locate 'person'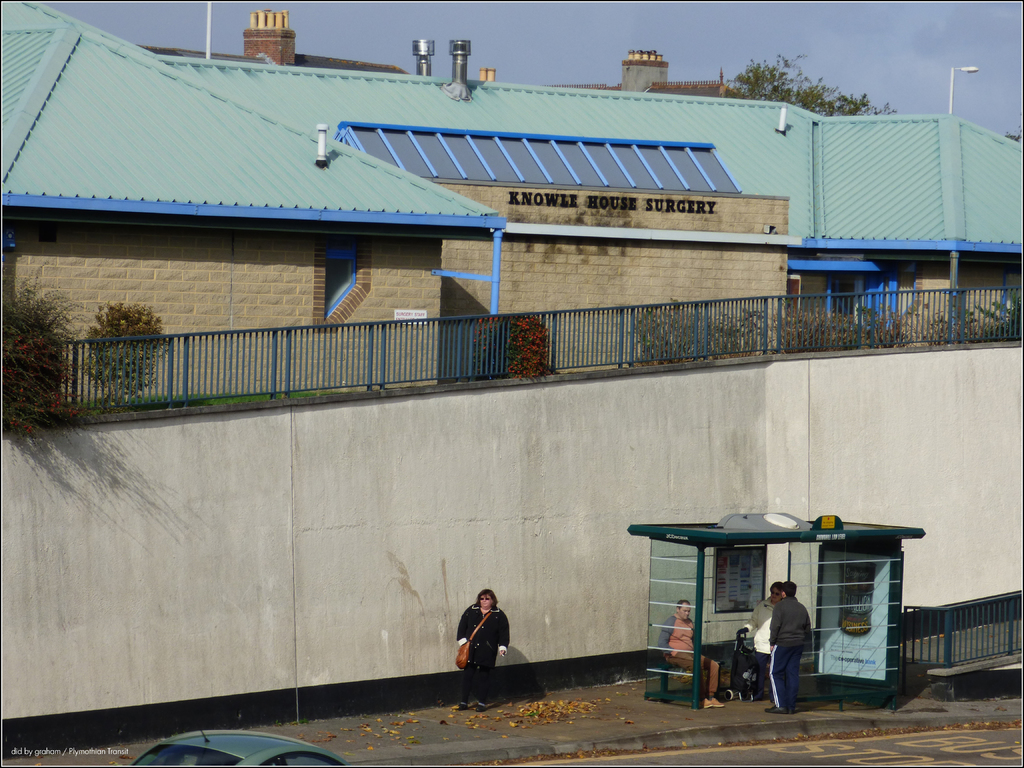
region(454, 588, 513, 714)
